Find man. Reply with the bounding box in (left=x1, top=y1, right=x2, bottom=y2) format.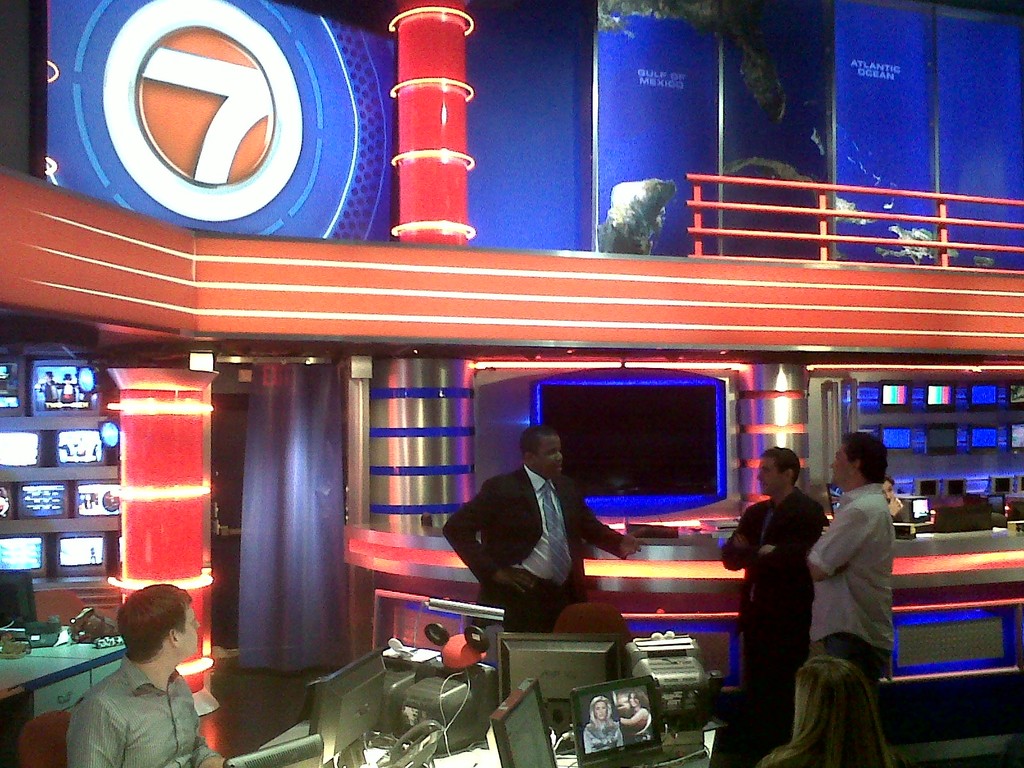
(left=793, top=430, right=900, bottom=696).
